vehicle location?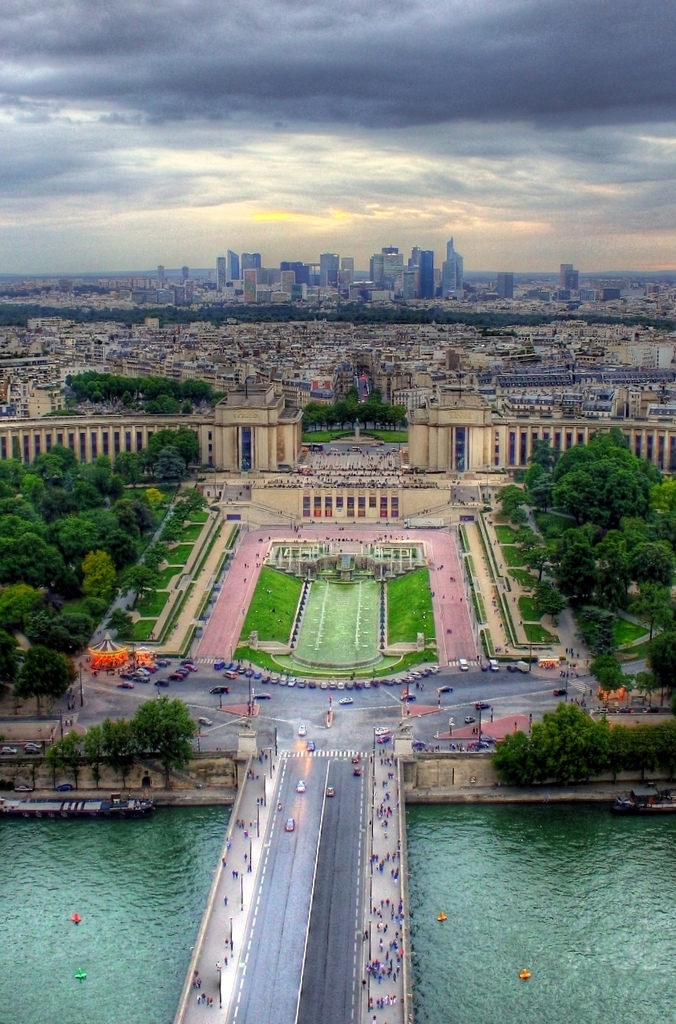
l=306, t=737, r=314, b=750
